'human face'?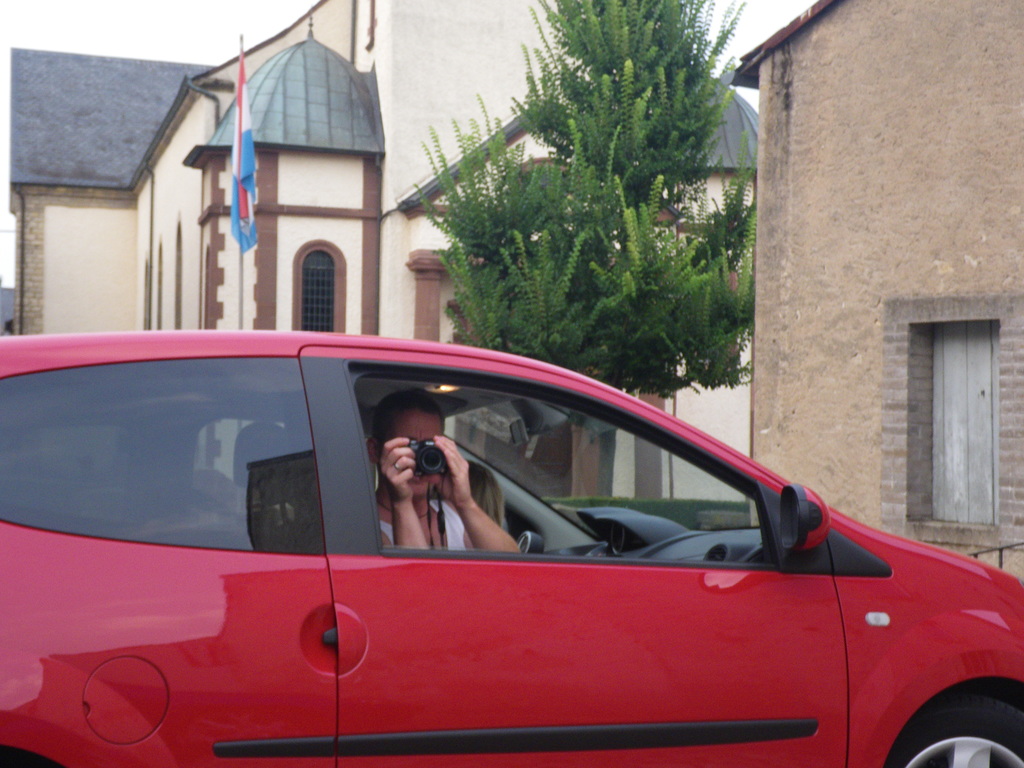
rect(394, 413, 442, 498)
